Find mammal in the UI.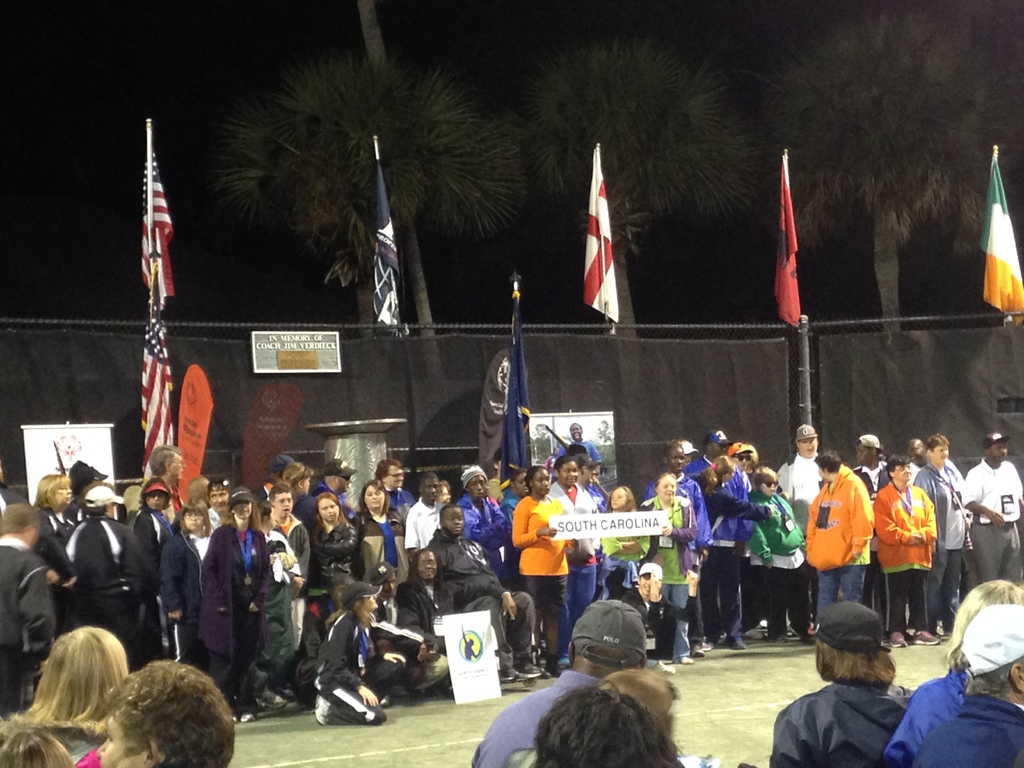
UI element at 706 427 728 470.
